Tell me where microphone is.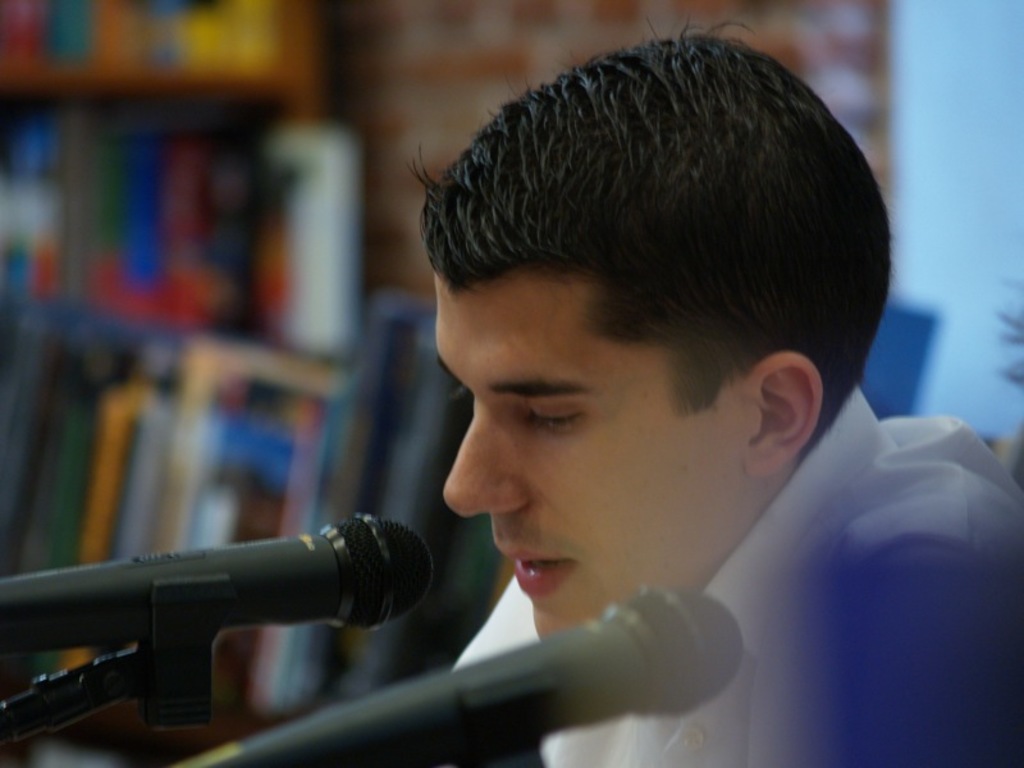
microphone is at x1=56, y1=511, x2=429, y2=701.
